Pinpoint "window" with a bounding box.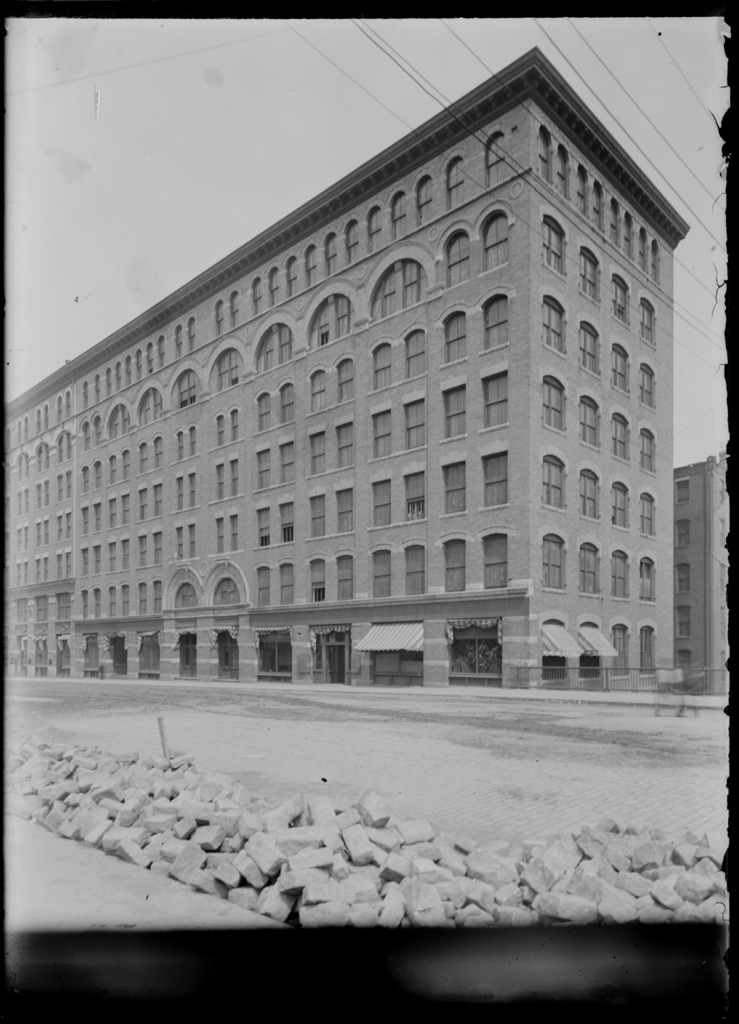
Rect(150, 481, 162, 516).
